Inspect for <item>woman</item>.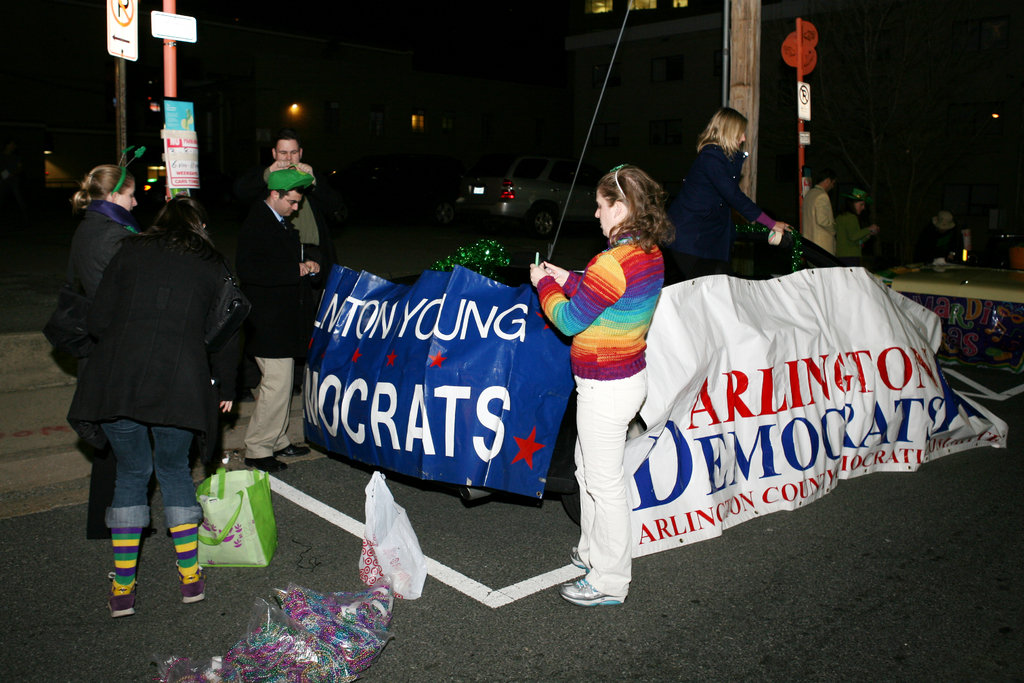
Inspection: bbox(528, 167, 679, 615).
